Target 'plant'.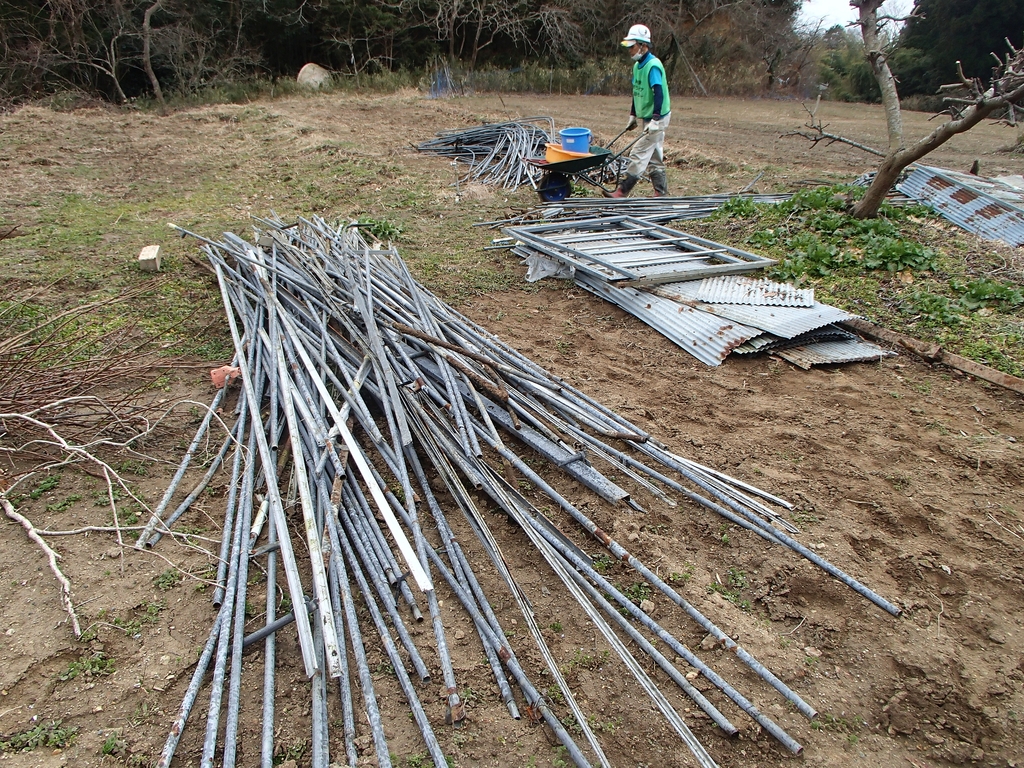
Target region: (left=618, top=577, right=657, bottom=614).
